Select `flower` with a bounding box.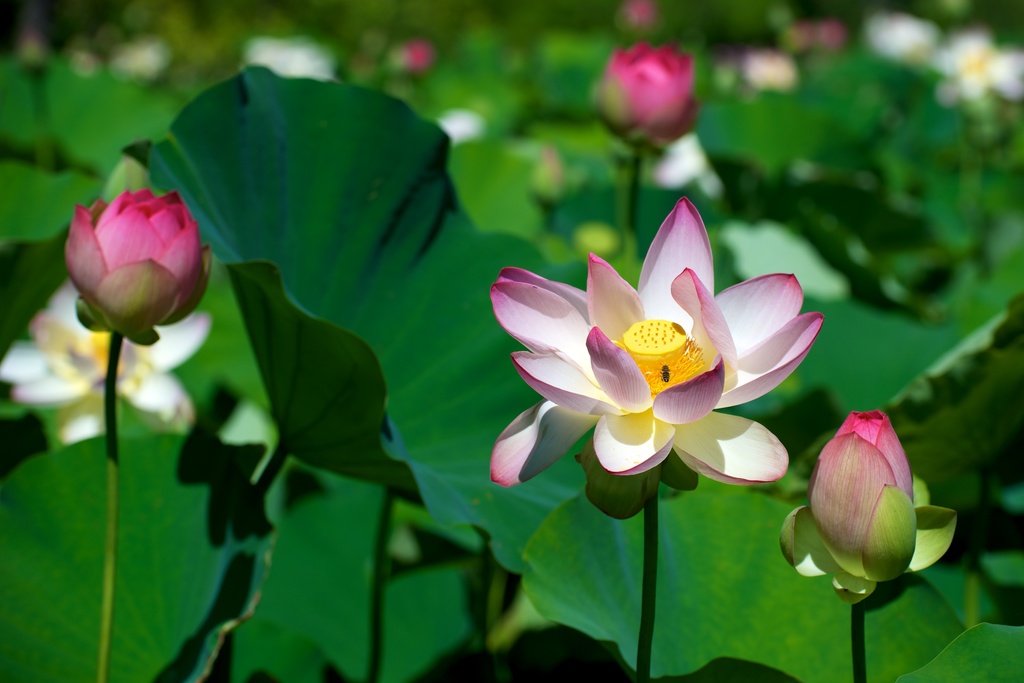
locate(0, 278, 219, 425).
